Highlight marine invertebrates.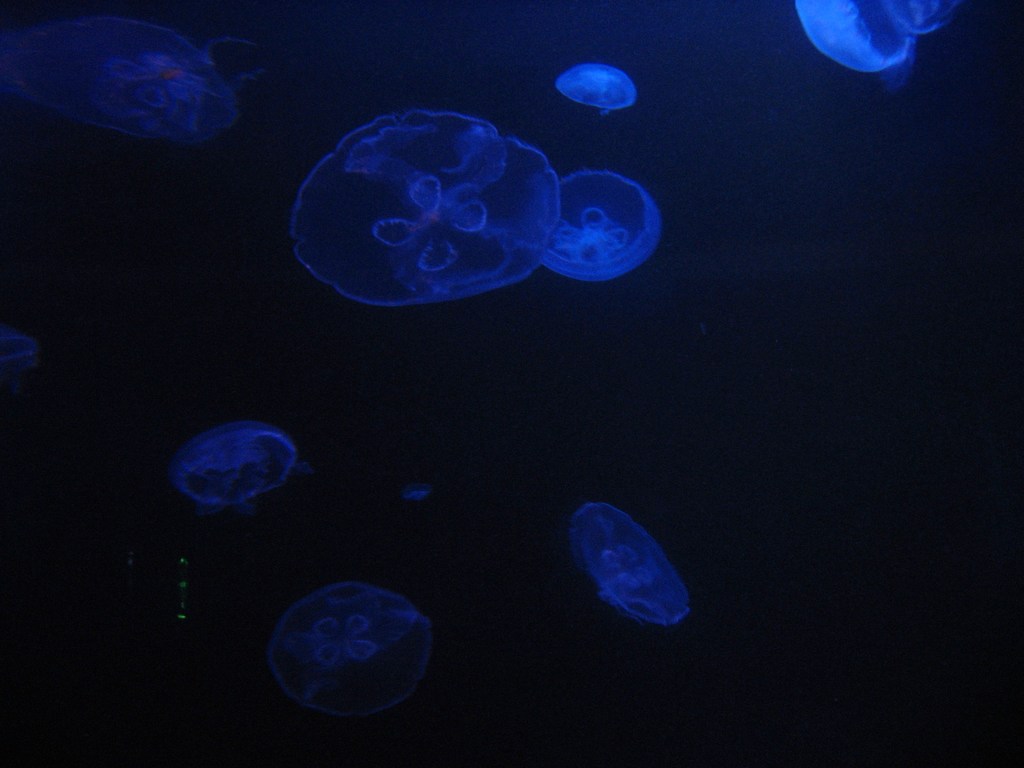
Highlighted region: x1=264, y1=566, x2=444, y2=737.
